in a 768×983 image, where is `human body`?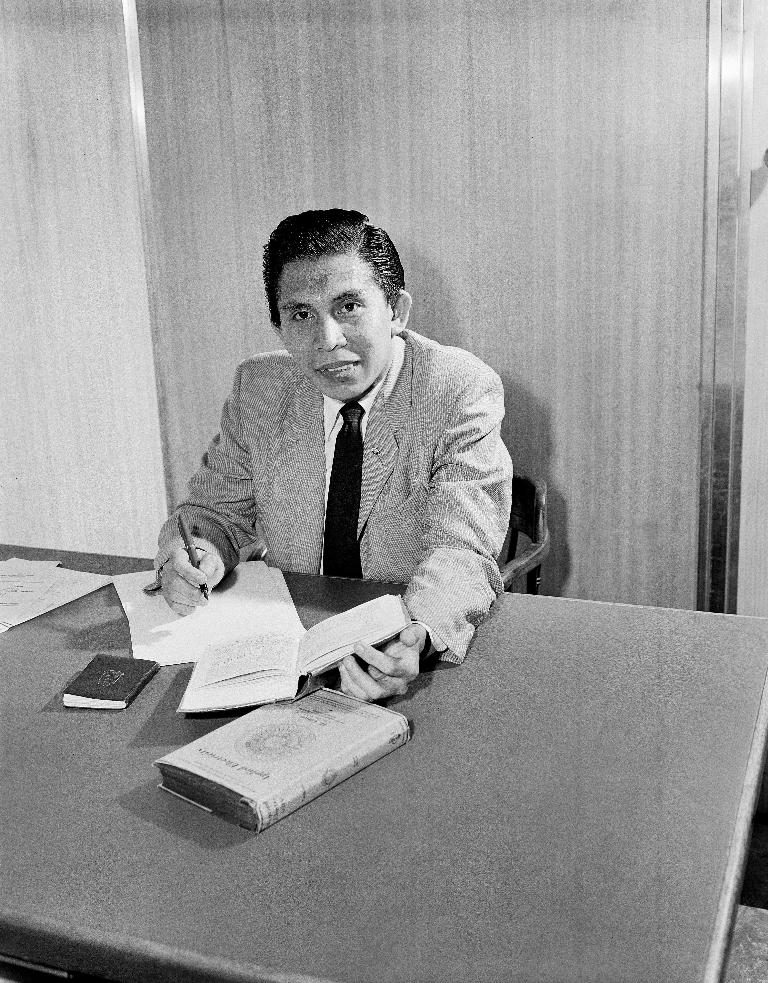
x1=143 y1=262 x2=528 y2=769.
